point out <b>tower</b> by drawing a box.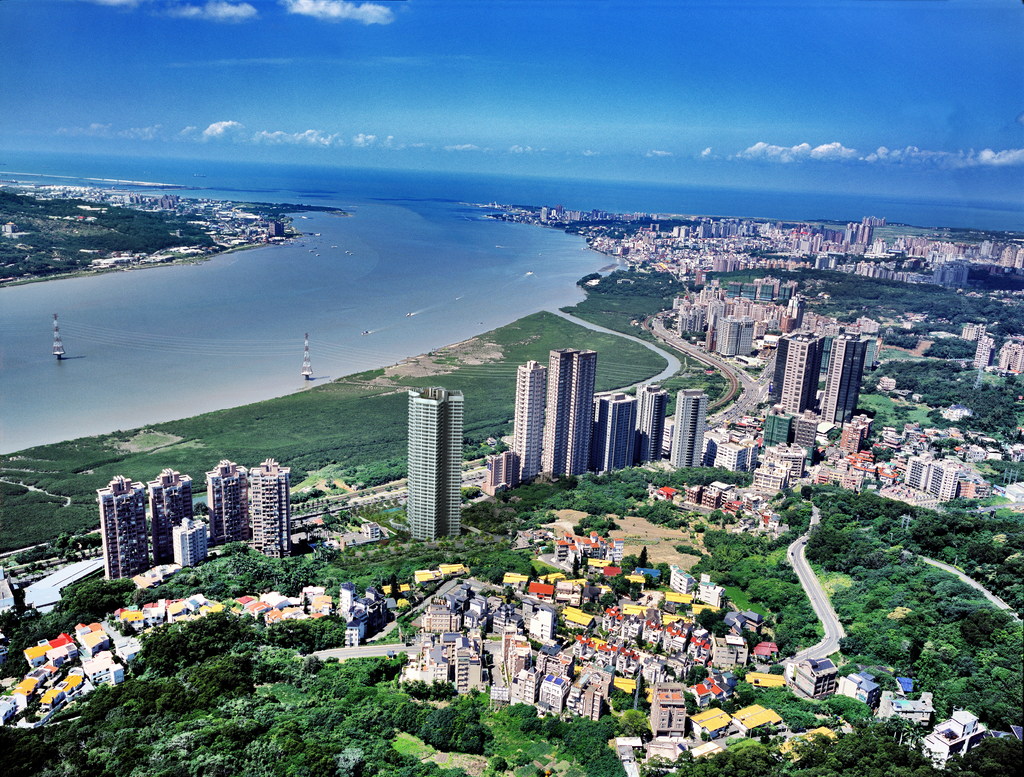
box(595, 391, 639, 472).
